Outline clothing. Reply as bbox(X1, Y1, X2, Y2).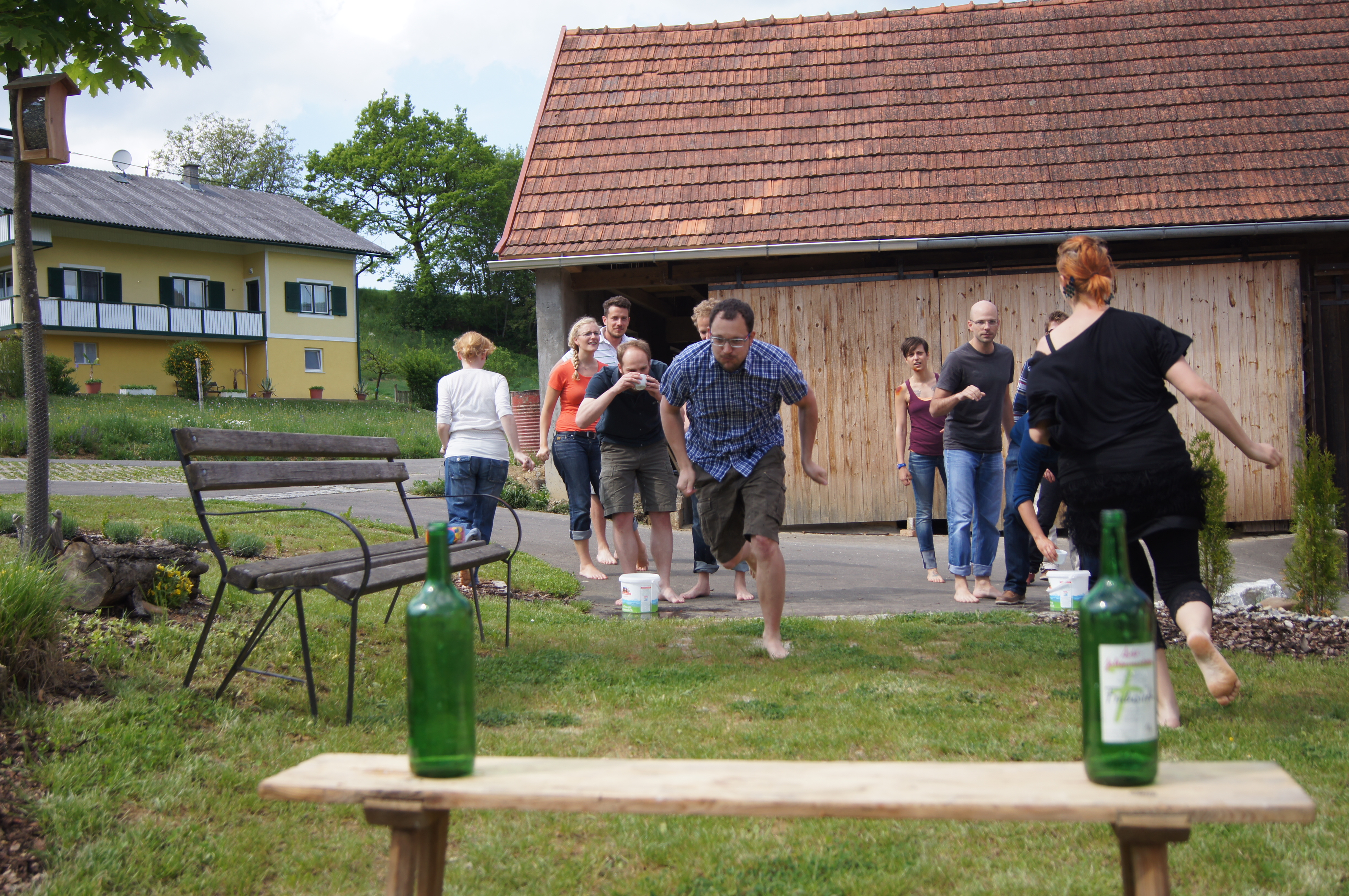
bbox(160, 98, 187, 142).
